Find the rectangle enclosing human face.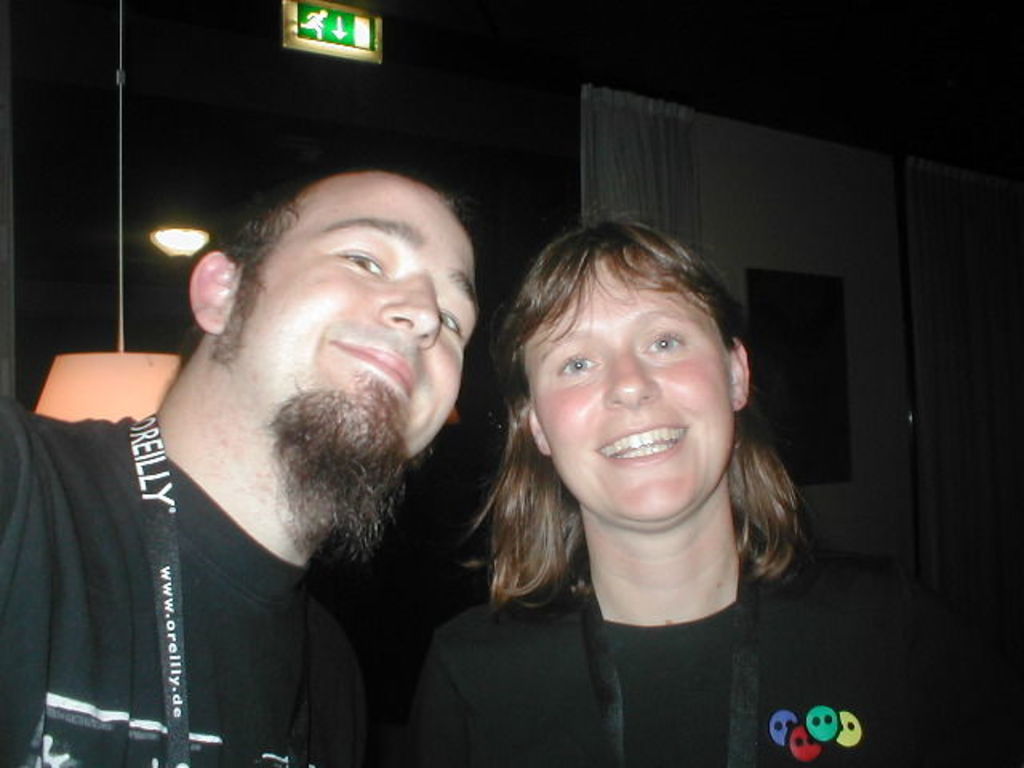
222/181/477/467.
